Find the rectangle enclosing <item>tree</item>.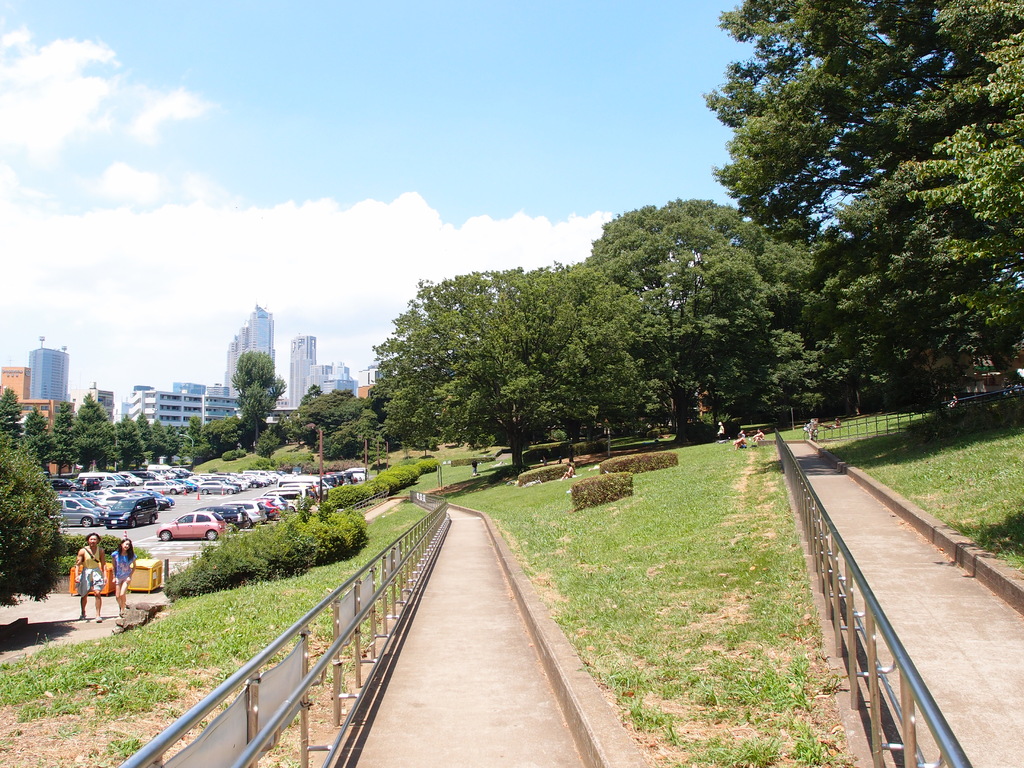
detection(0, 380, 20, 442).
